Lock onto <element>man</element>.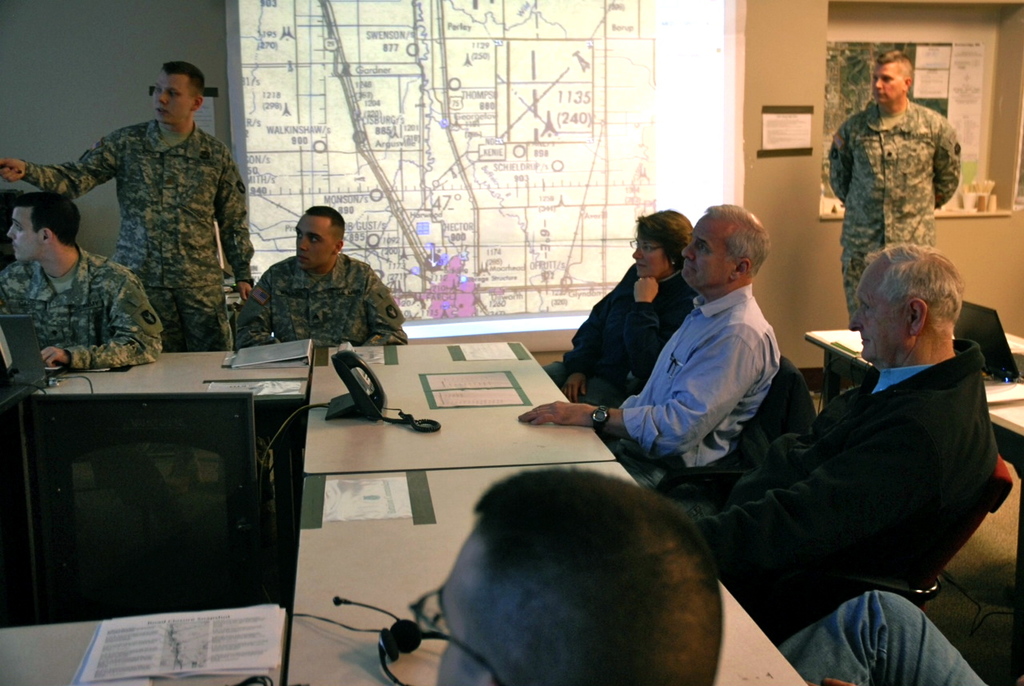
Locked: 519 201 778 499.
